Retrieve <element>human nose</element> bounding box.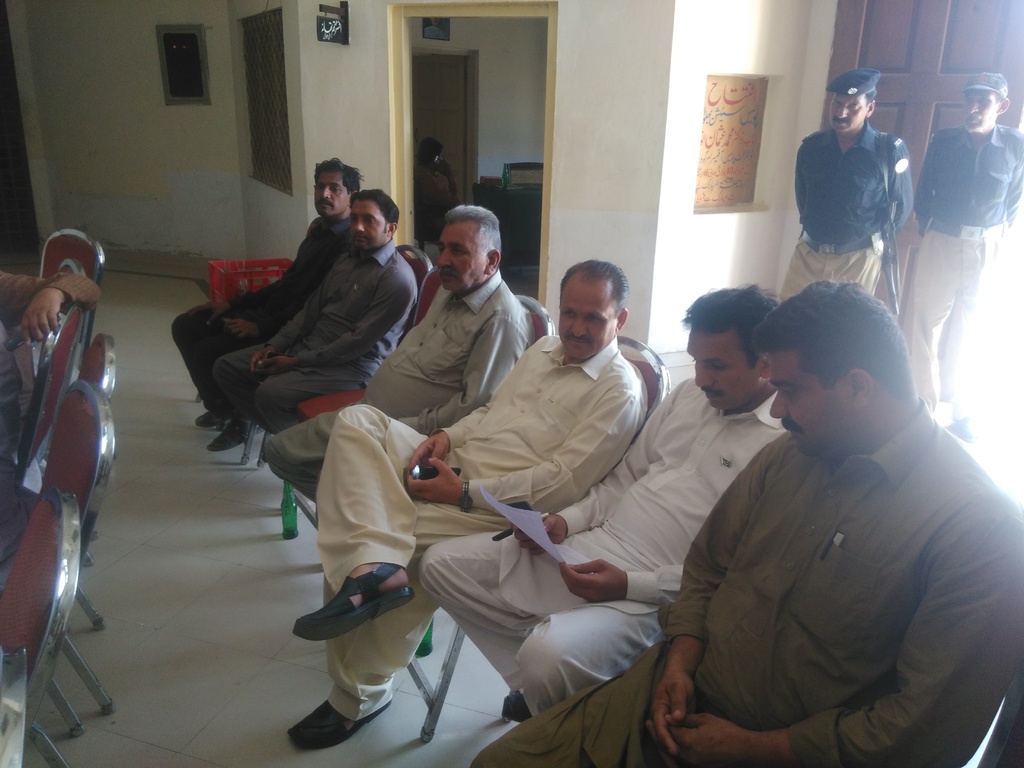
Bounding box: <bbox>771, 391, 788, 419</bbox>.
